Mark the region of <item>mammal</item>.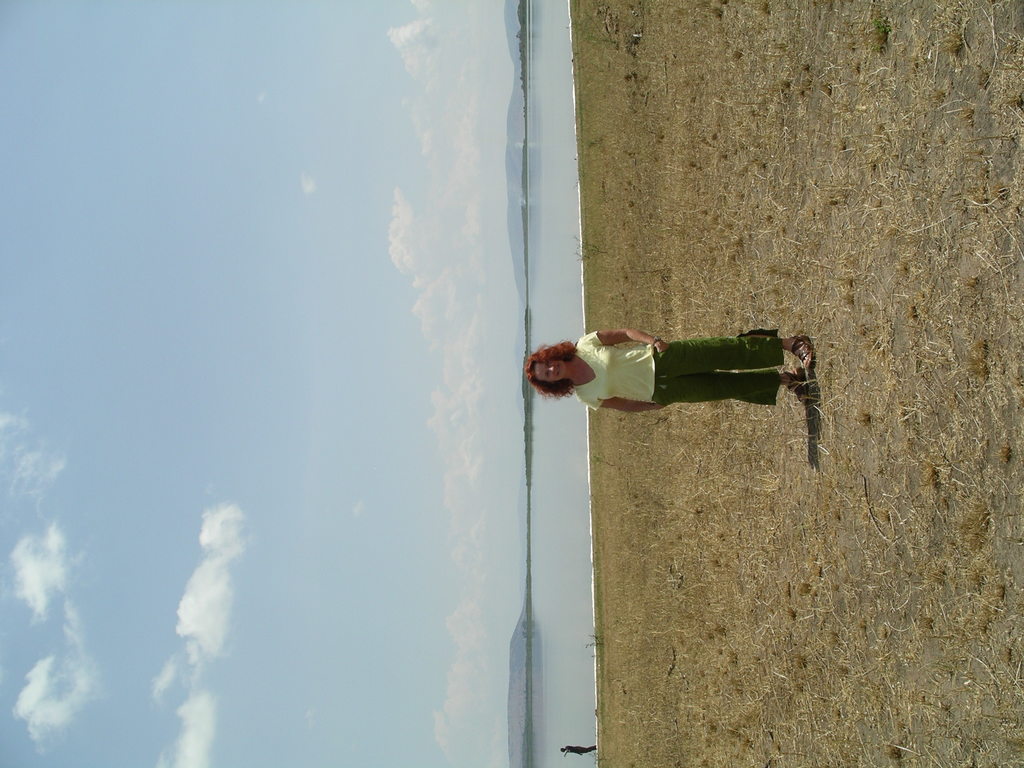
Region: Rect(527, 317, 816, 430).
